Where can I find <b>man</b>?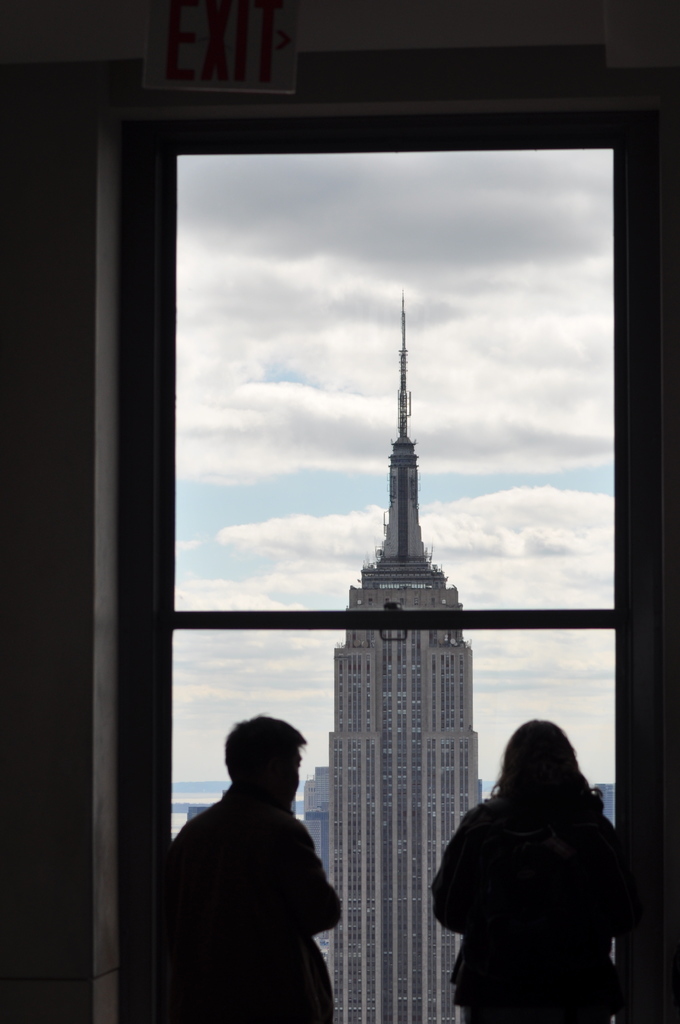
You can find it at bbox=(164, 710, 352, 1023).
